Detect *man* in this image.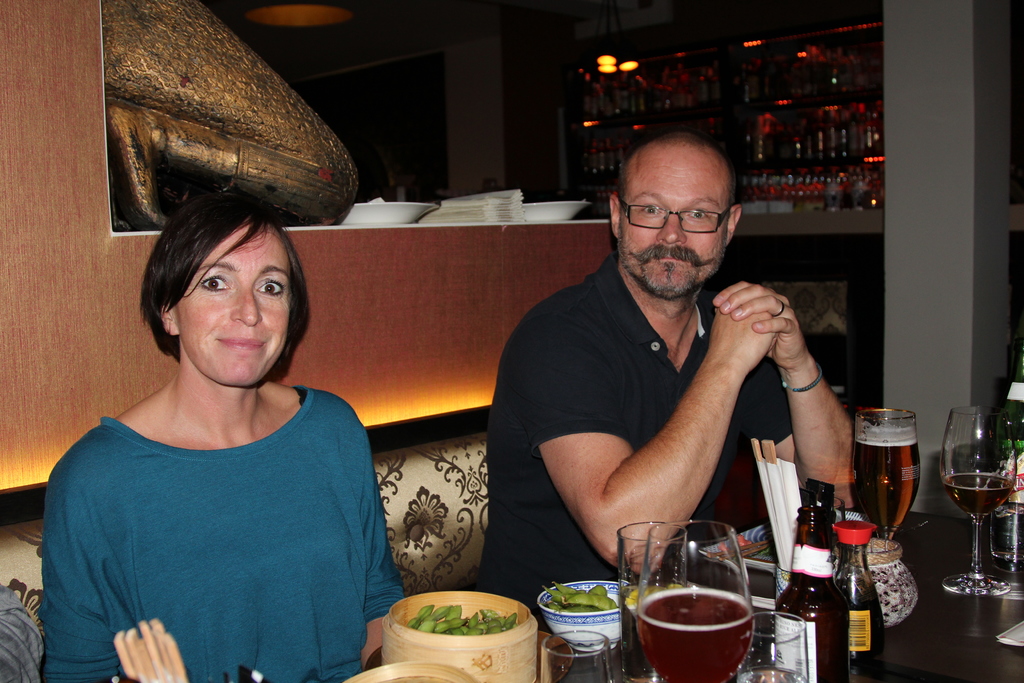
Detection: (470,120,859,607).
